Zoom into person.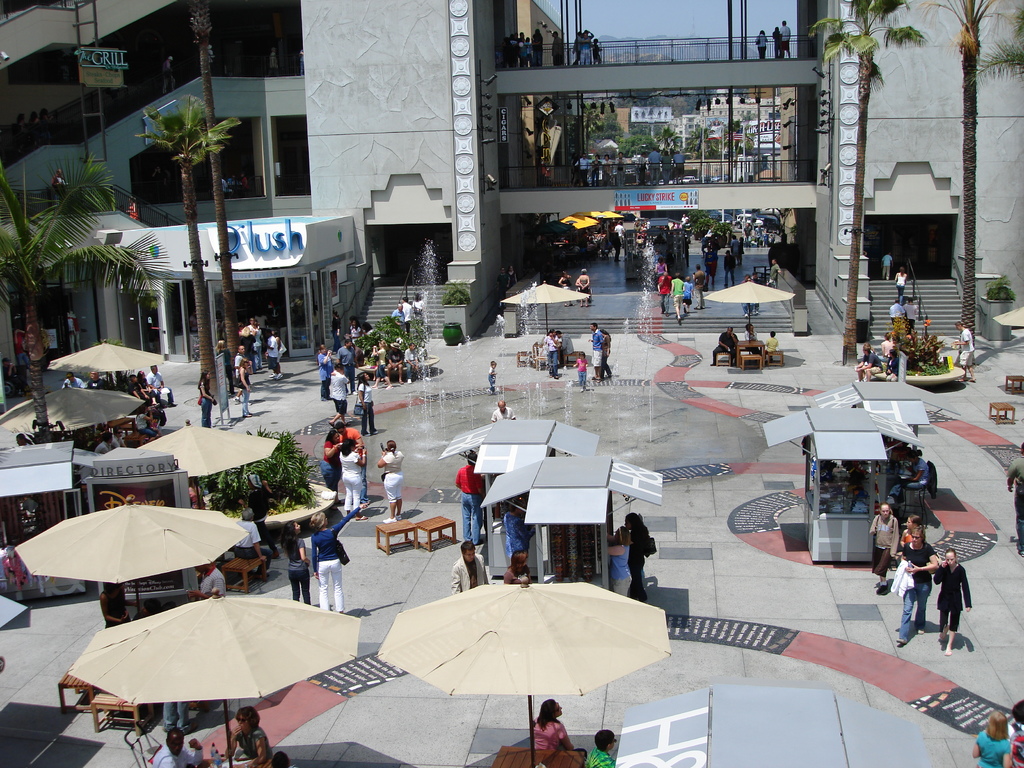
Zoom target: x1=233, y1=507, x2=274, y2=577.
